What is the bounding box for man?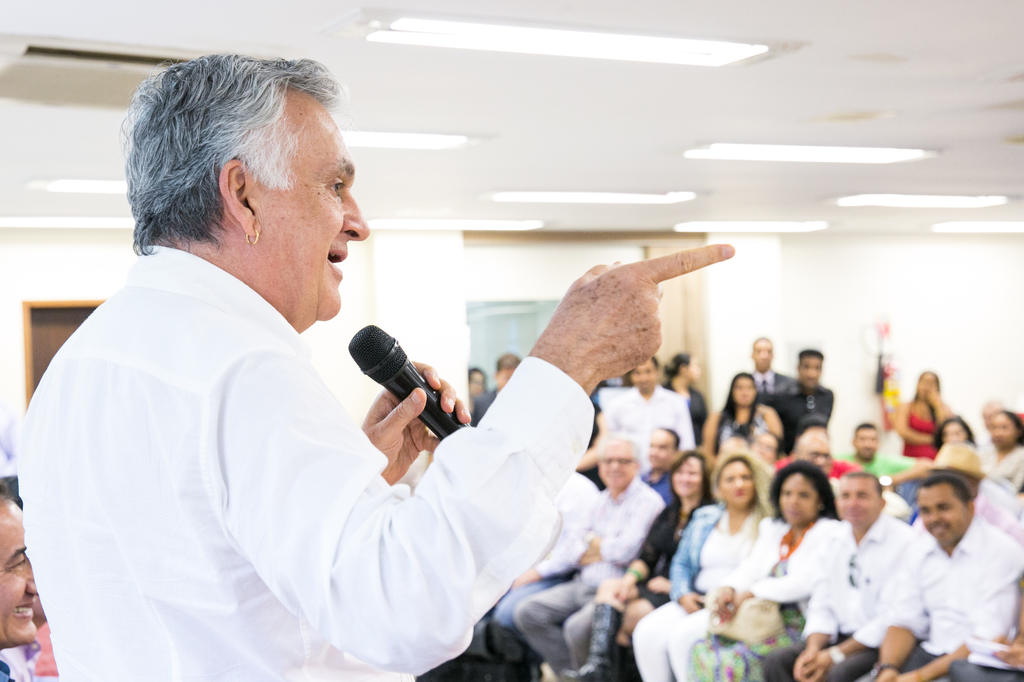
(x1=833, y1=419, x2=931, y2=493).
